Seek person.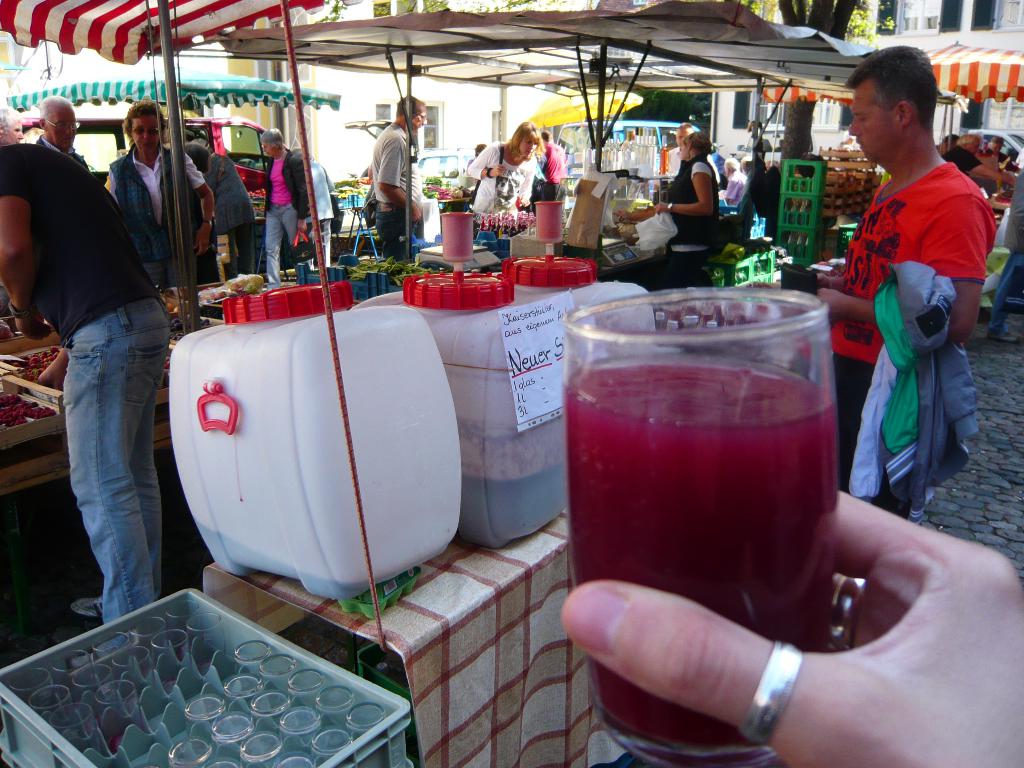
938 132 959 154.
